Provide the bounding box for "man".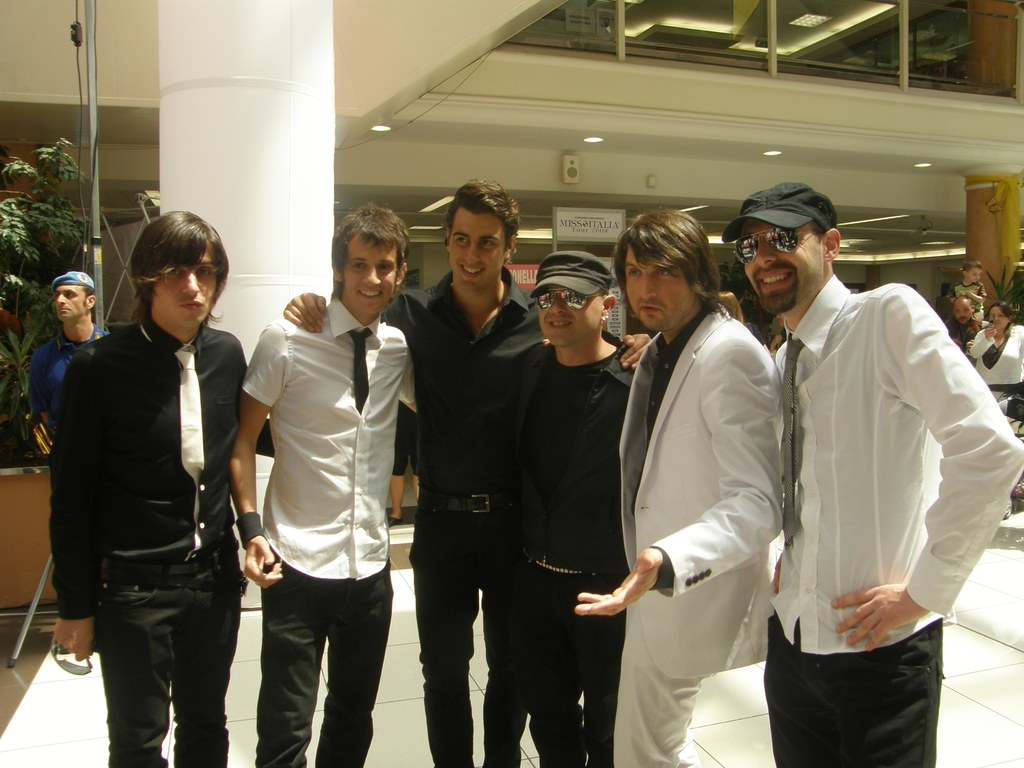
Rect(521, 253, 646, 767).
